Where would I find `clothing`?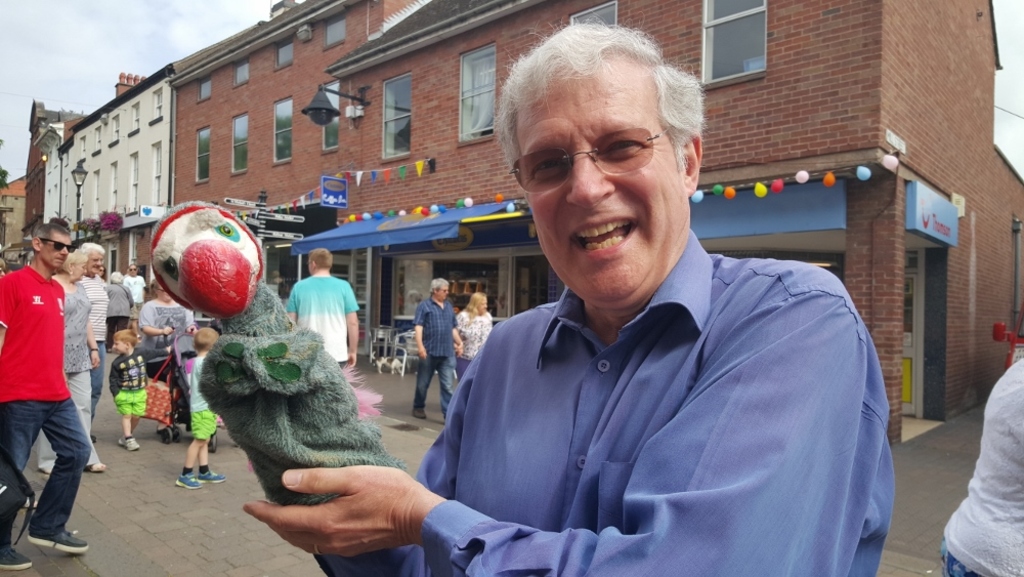
At left=110, top=347, right=180, bottom=407.
